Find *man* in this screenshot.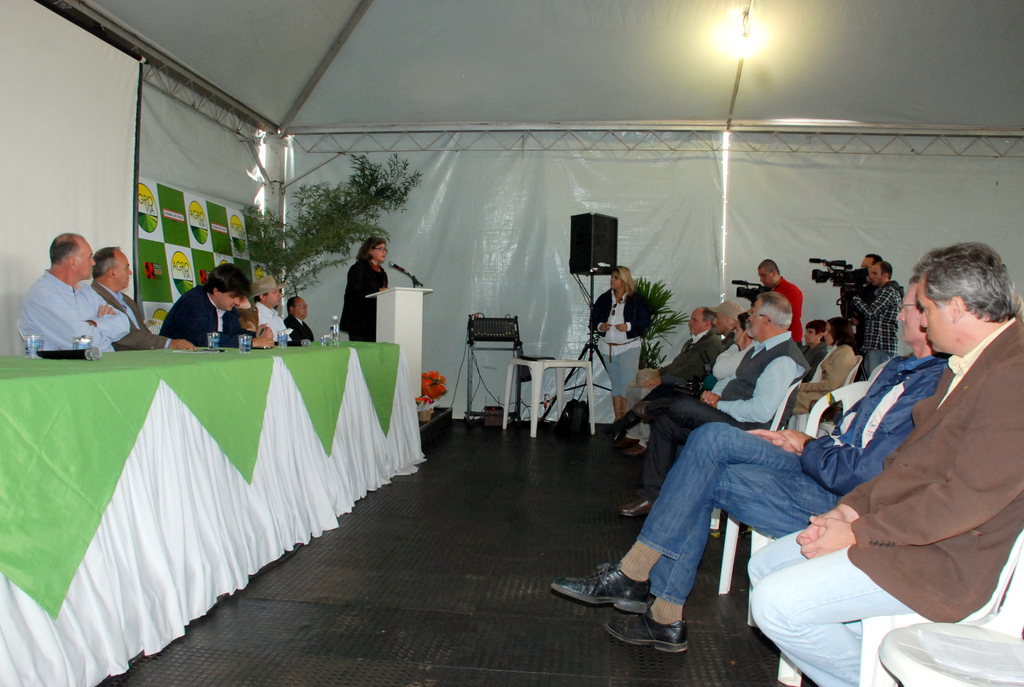
The bounding box for *man* is rect(616, 301, 818, 516).
